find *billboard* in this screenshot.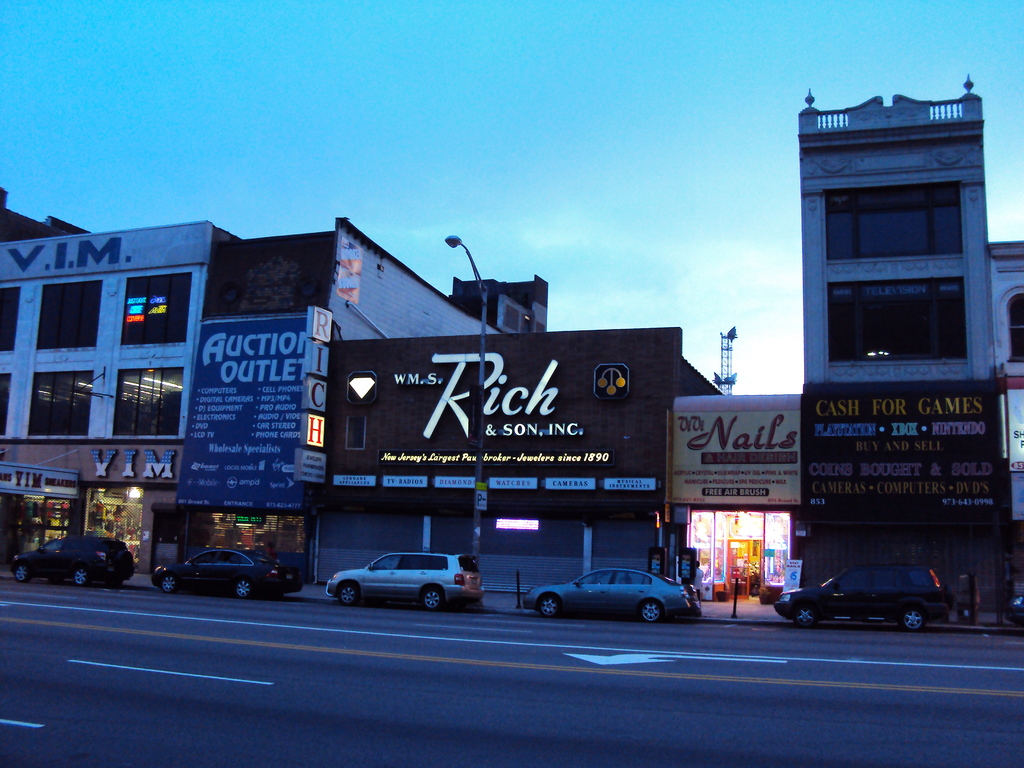
The bounding box for *billboard* is x1=797, y1=378, x2=1004, y2=518.
